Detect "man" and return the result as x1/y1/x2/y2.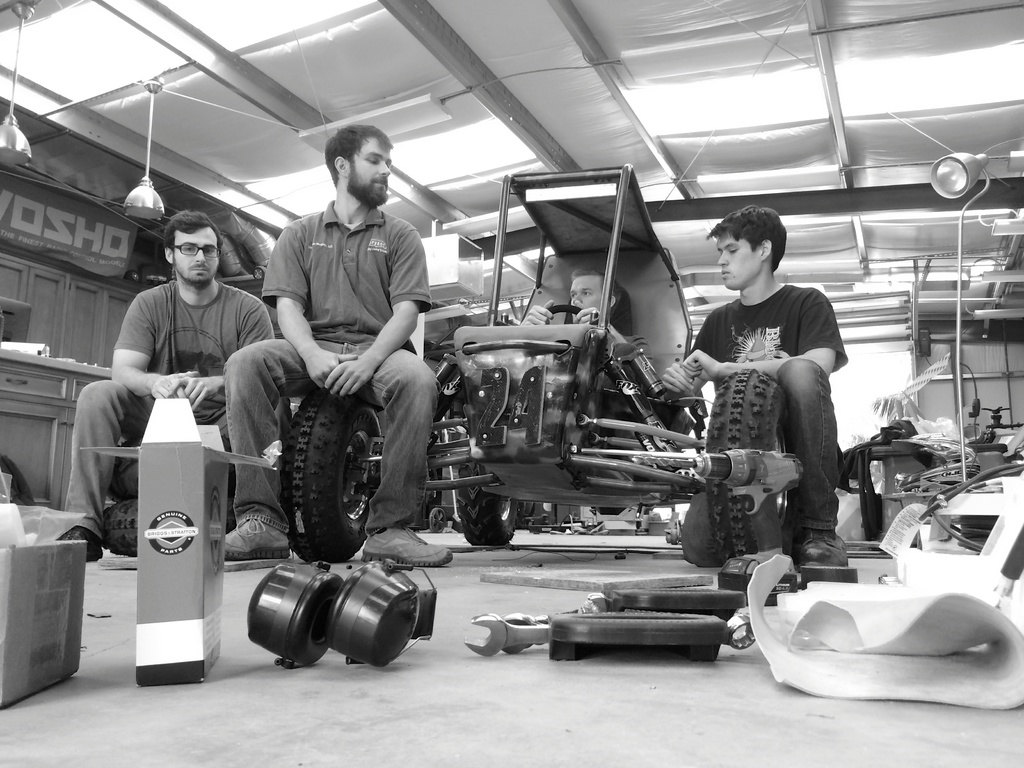
521/264/626/443.
